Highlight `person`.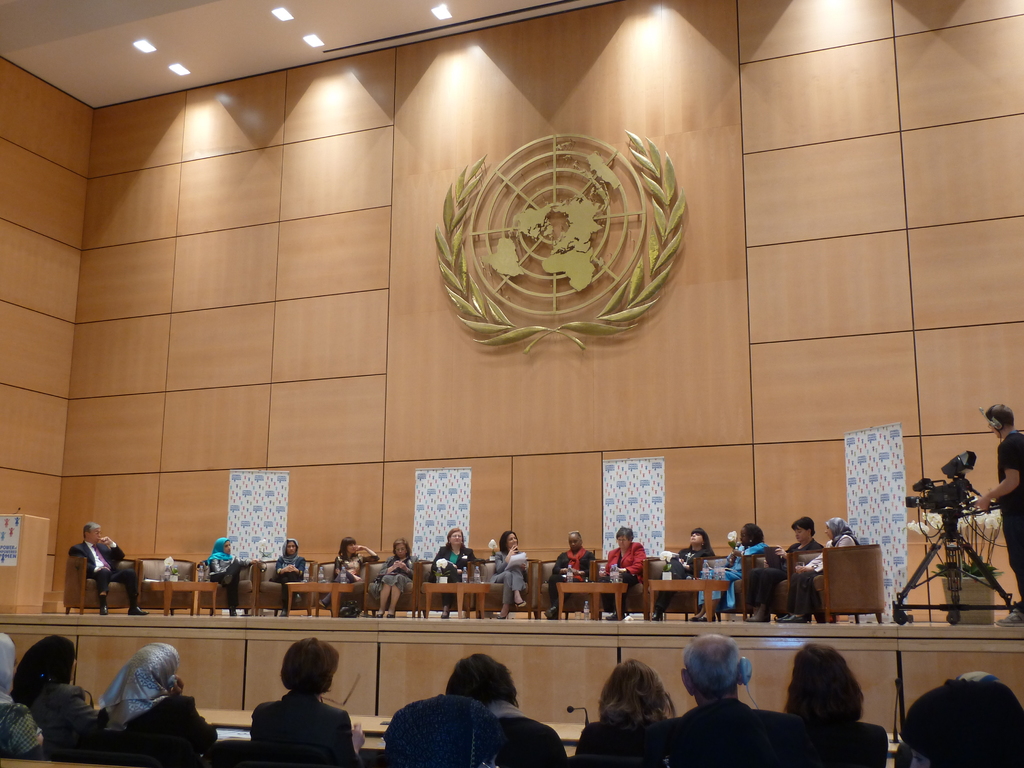
Highlighted region: 647 529 713 616.
